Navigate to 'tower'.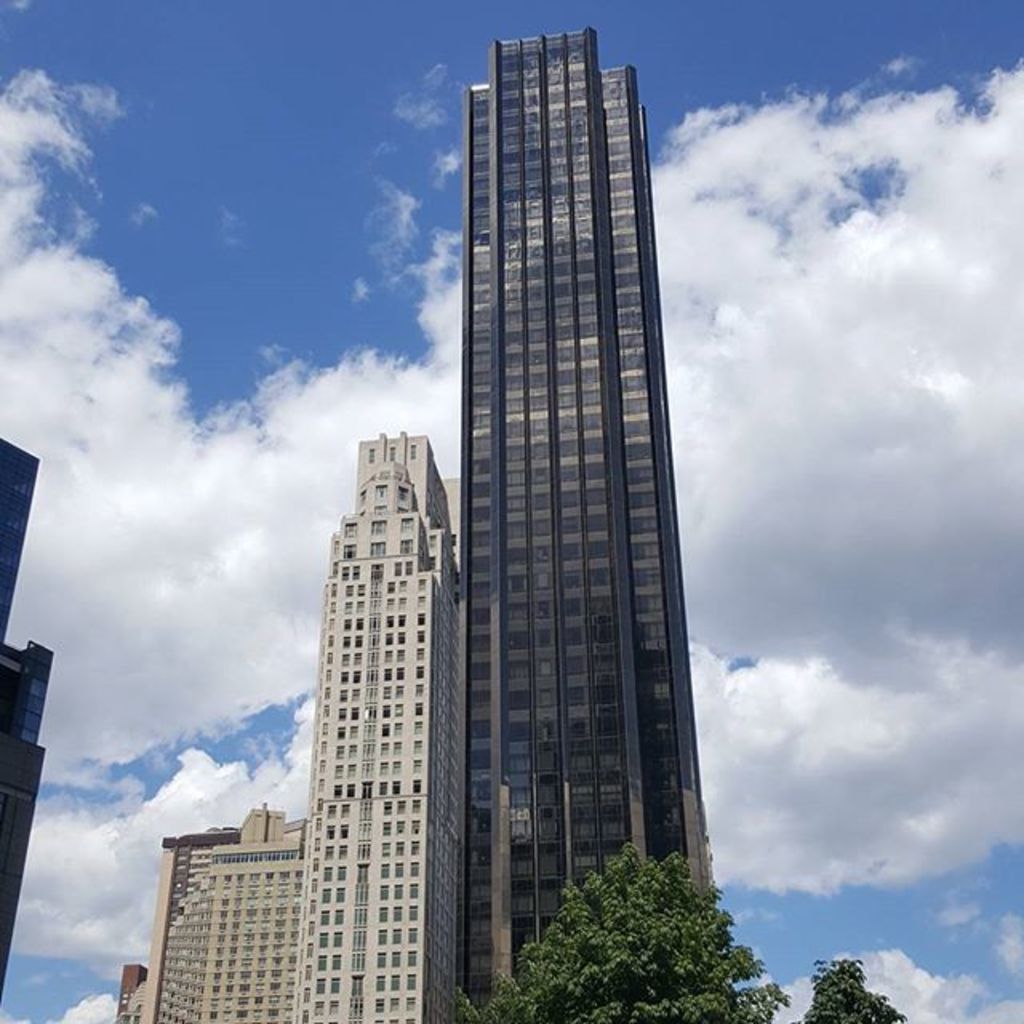
Navigation target: bbox=(0, 438, 53, 738).
